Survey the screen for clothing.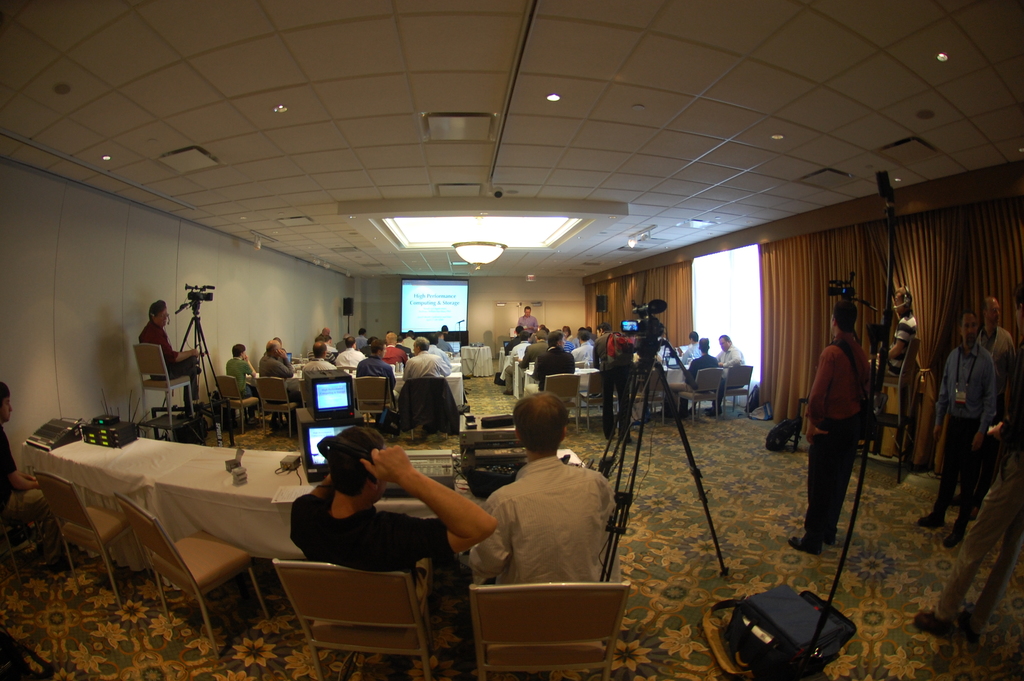
Survey found: (591,325,633,441).
